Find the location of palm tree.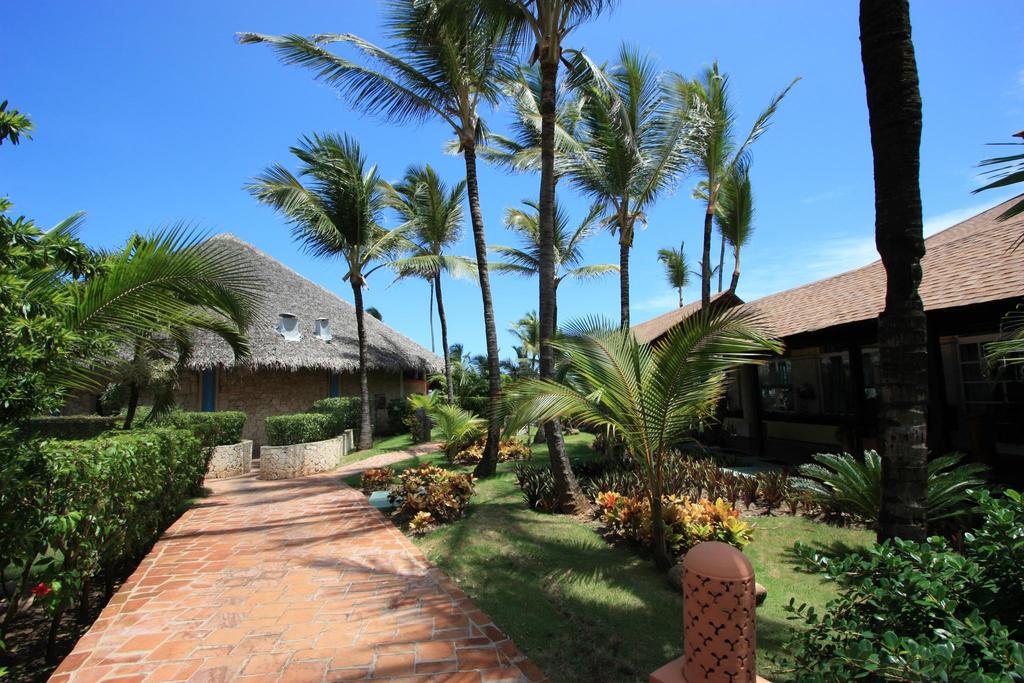
Location: x1=385, y1=167, x2=463, y2=477.
